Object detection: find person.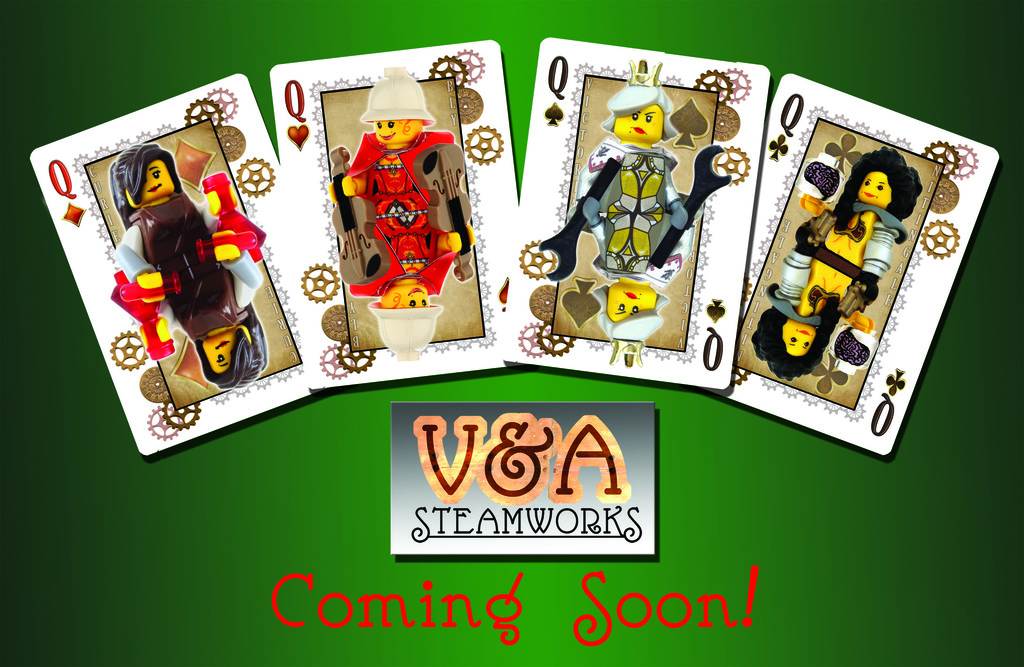
x1=345 y1=217 x2=460 y2=359.
